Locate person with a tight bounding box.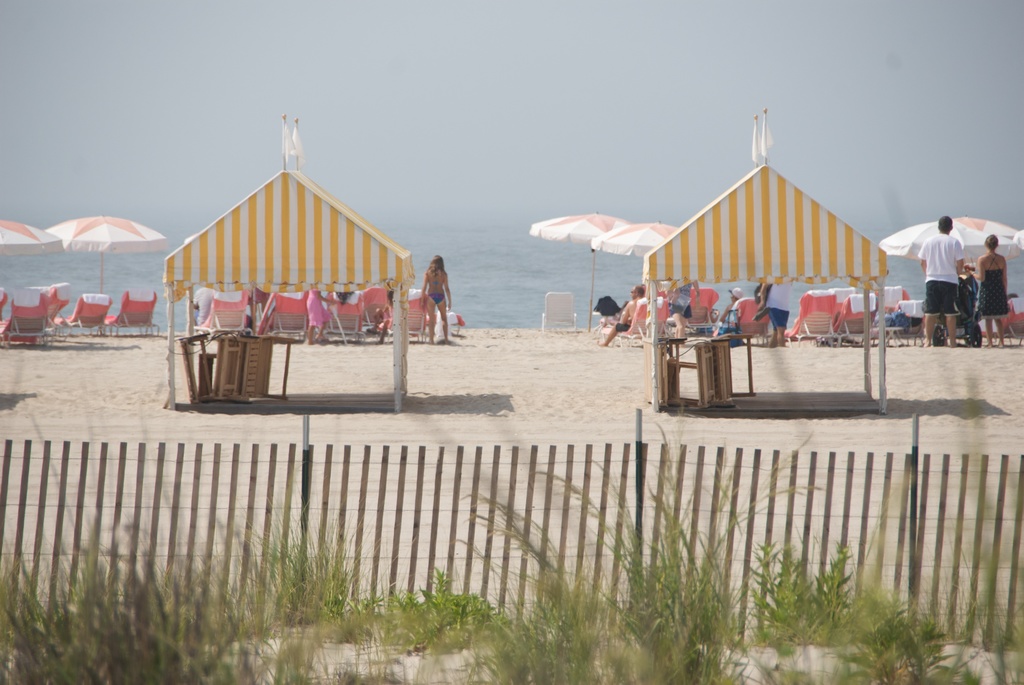
x1=913 y1=211 x2=967 y2=348.
